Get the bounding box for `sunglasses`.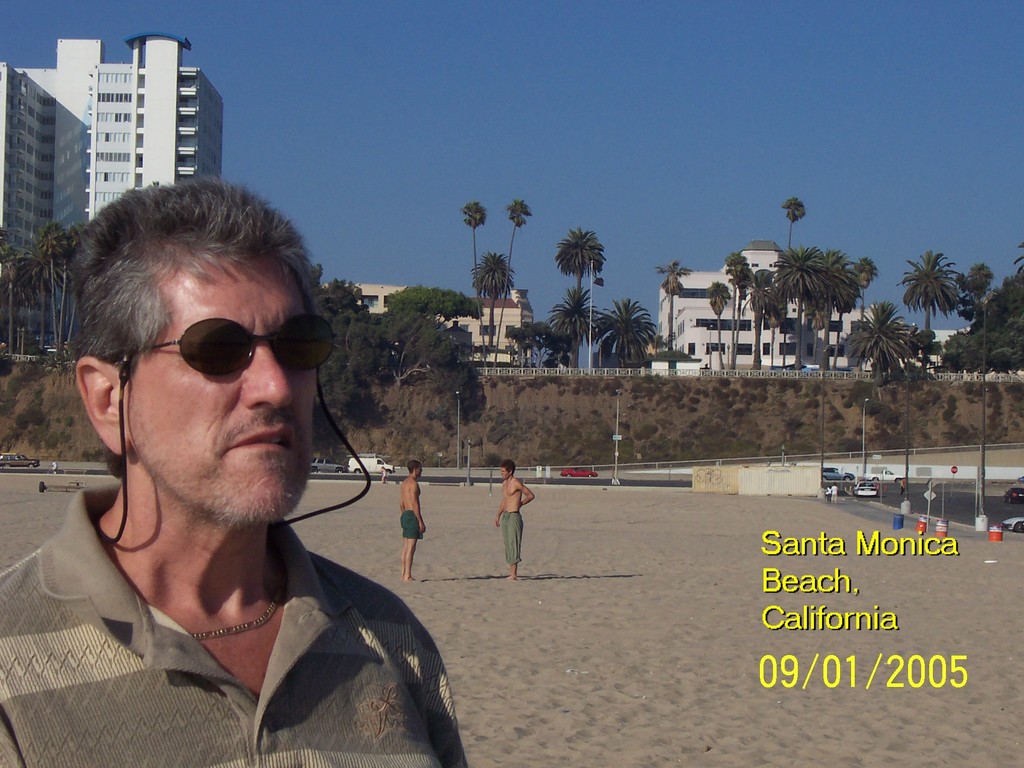
118/314/337/379.
